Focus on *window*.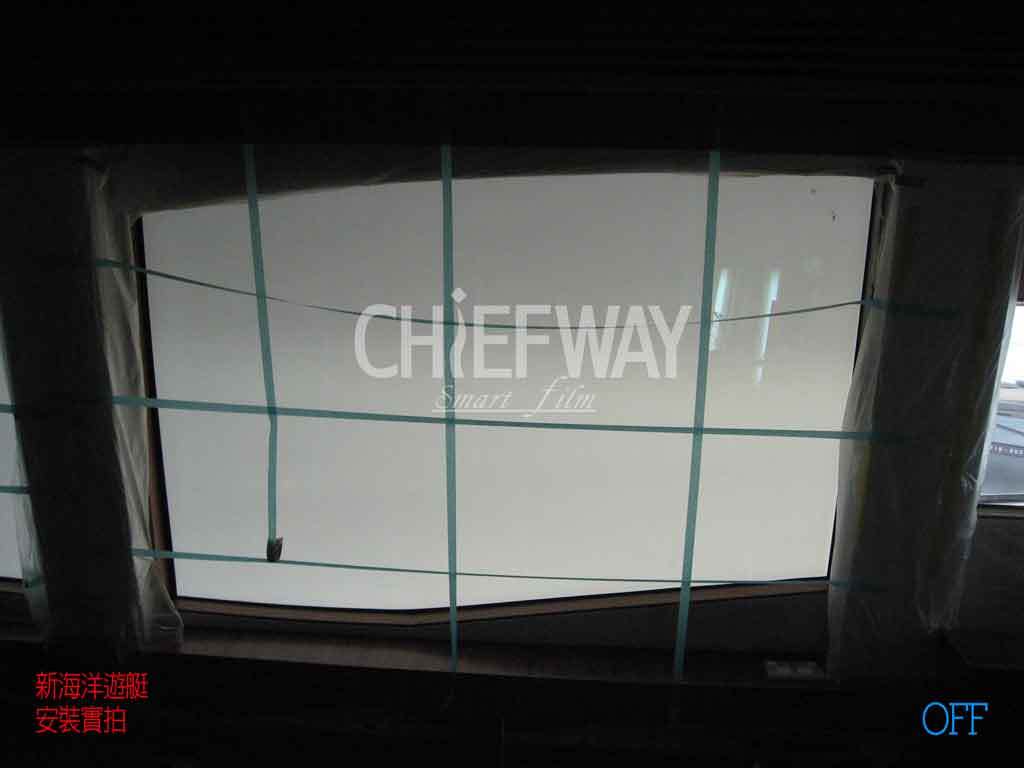
Focused at box=[0, 315, 70, 663].
